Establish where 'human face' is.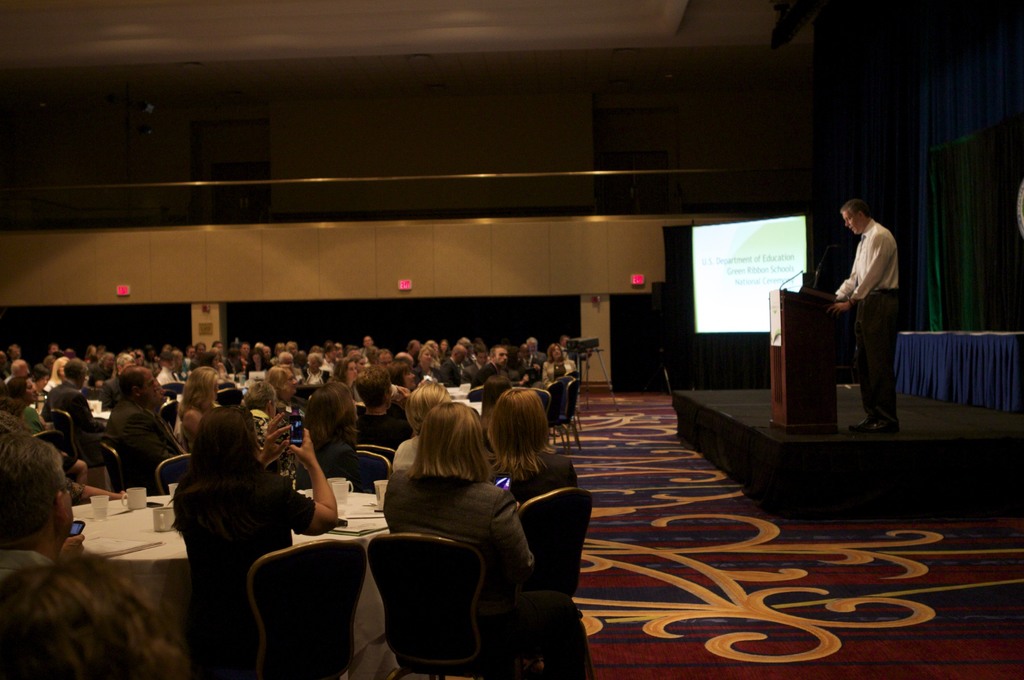
Established at 550:345:561:358.
